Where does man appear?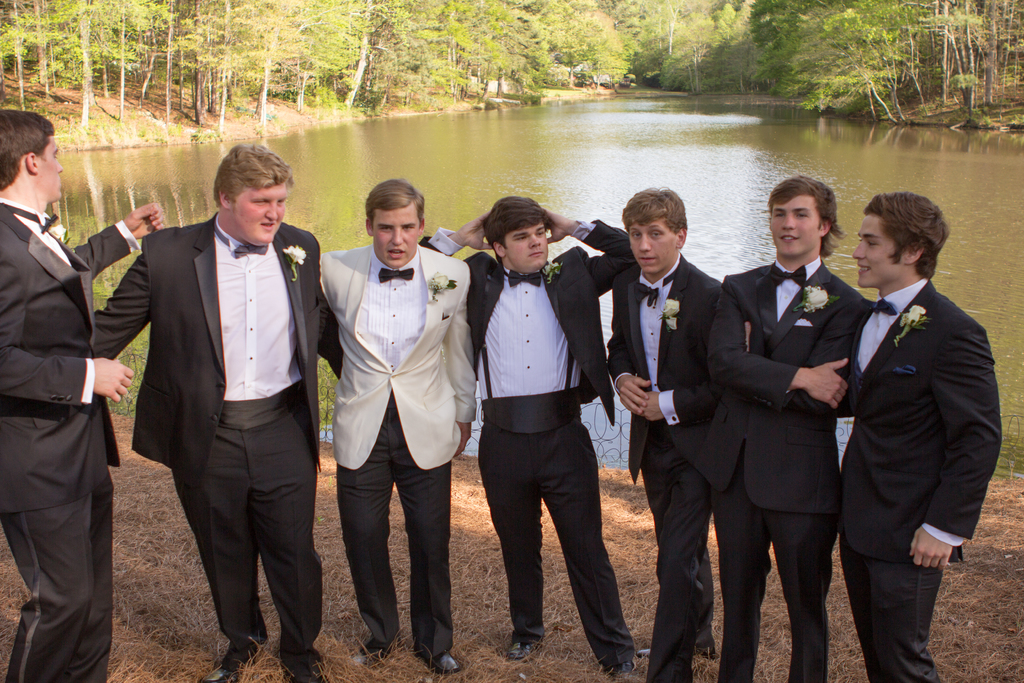
Appears at 607:186:729:682.
